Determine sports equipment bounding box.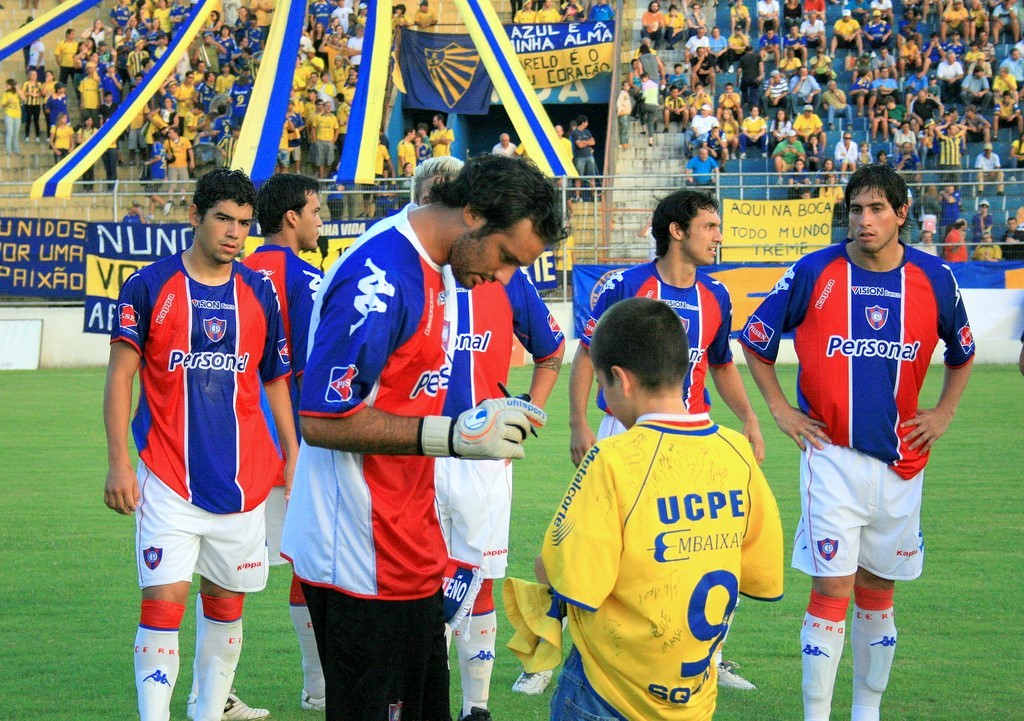
Determined: (180,593,251,720).
